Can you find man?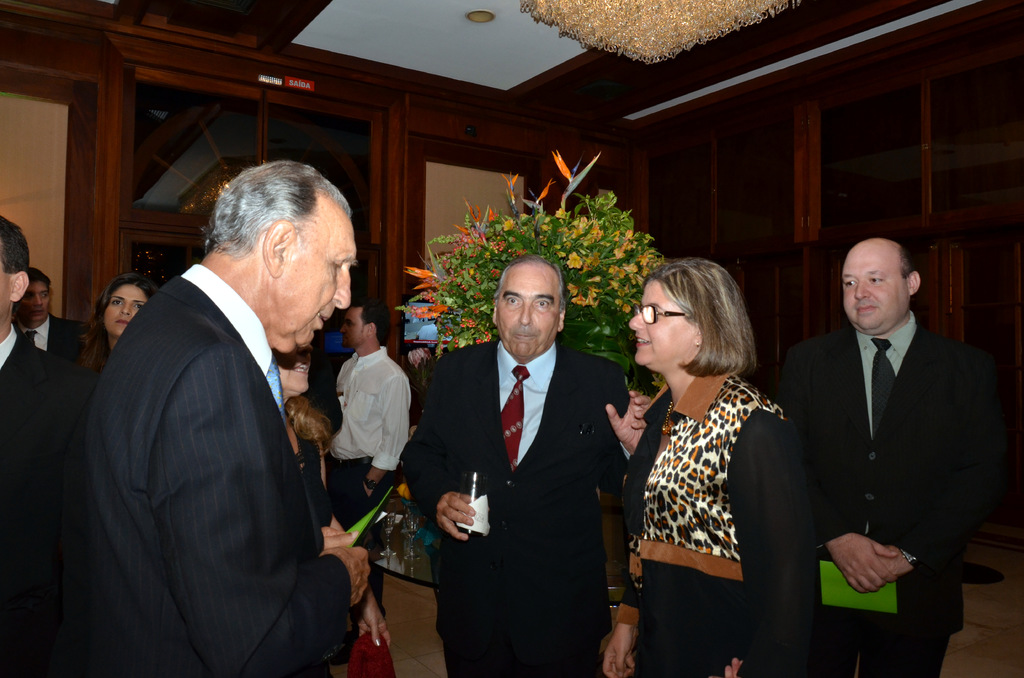
Yes, bounding box: pyautogui.locateOnScreen(72, 136, 381, 677).
